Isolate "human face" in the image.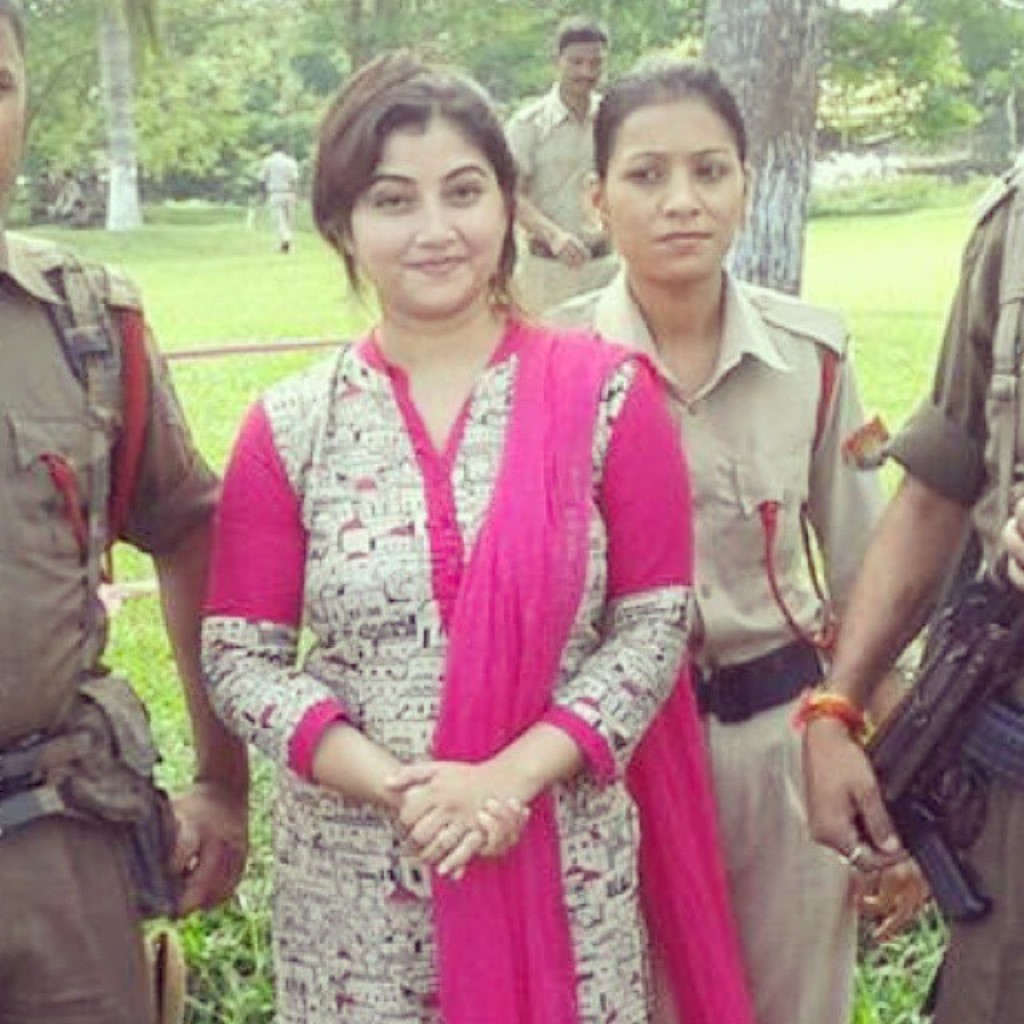
Isolated region: 603 110 749 285.
